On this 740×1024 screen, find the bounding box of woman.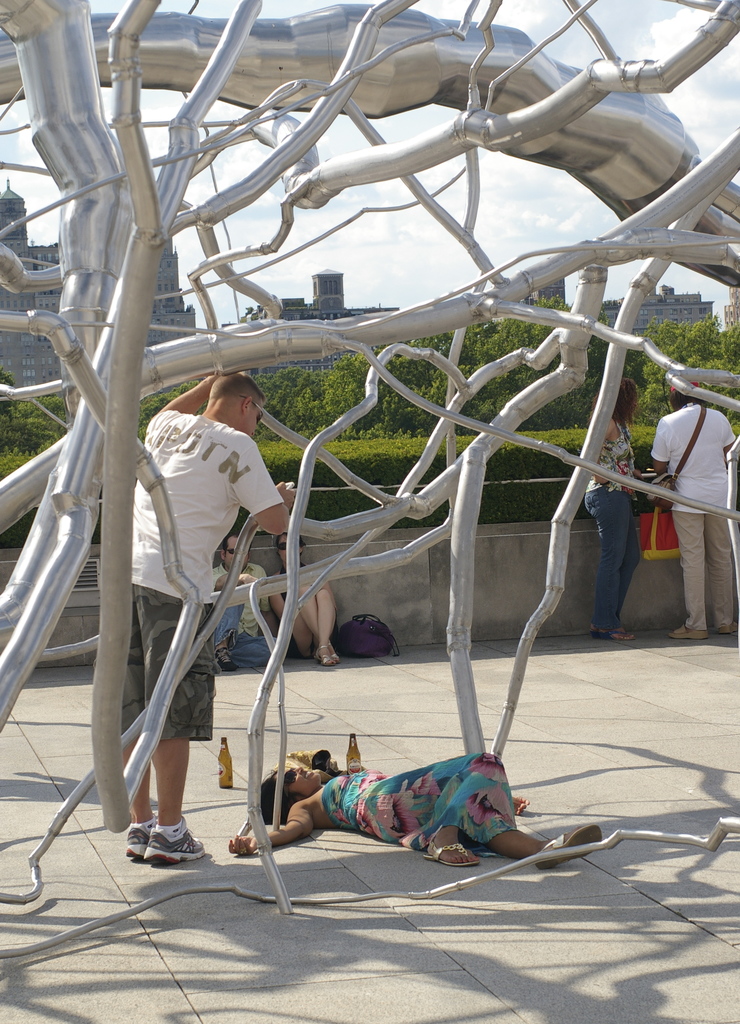
Bounding box: detection(584, 376, 639, 643).
